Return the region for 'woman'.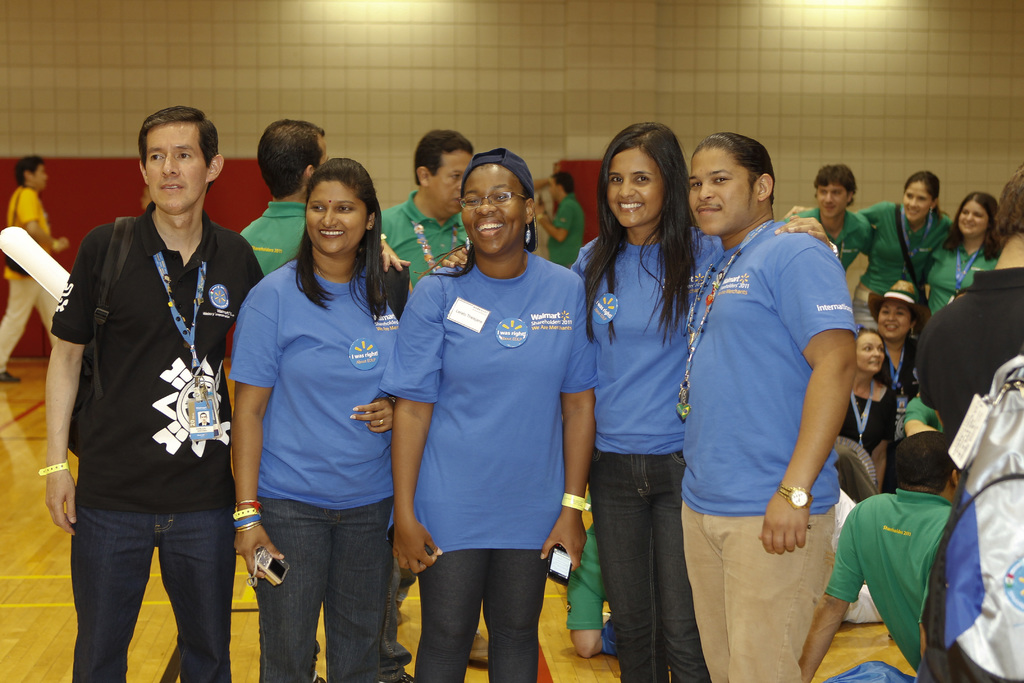
locate(388, 150, 597, 682).
